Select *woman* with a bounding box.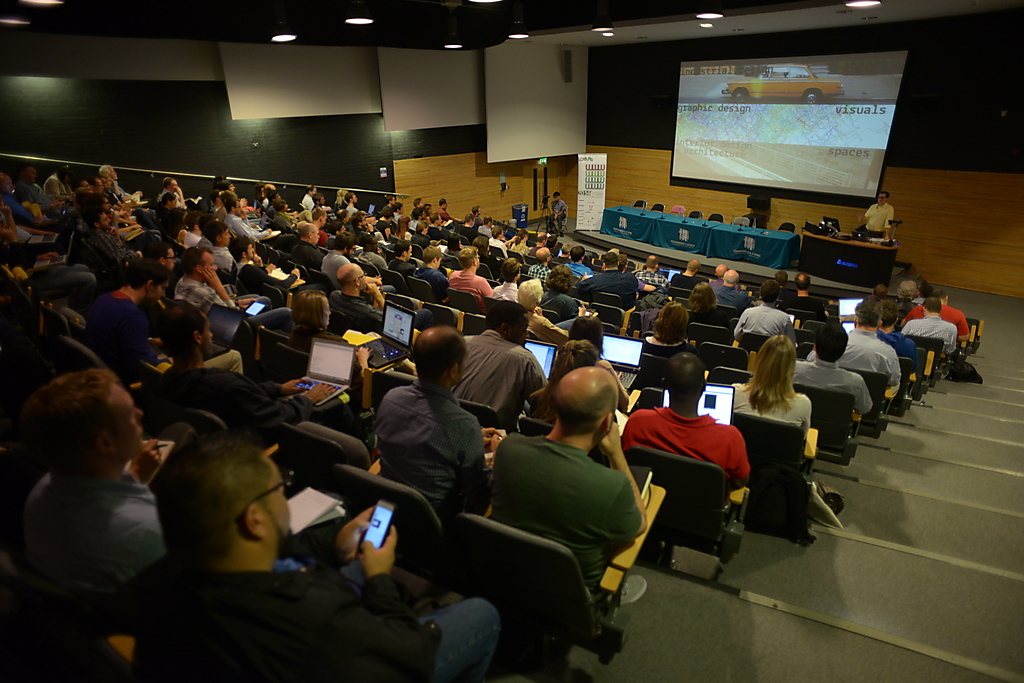
select_region(444, 232, 465, 260).
